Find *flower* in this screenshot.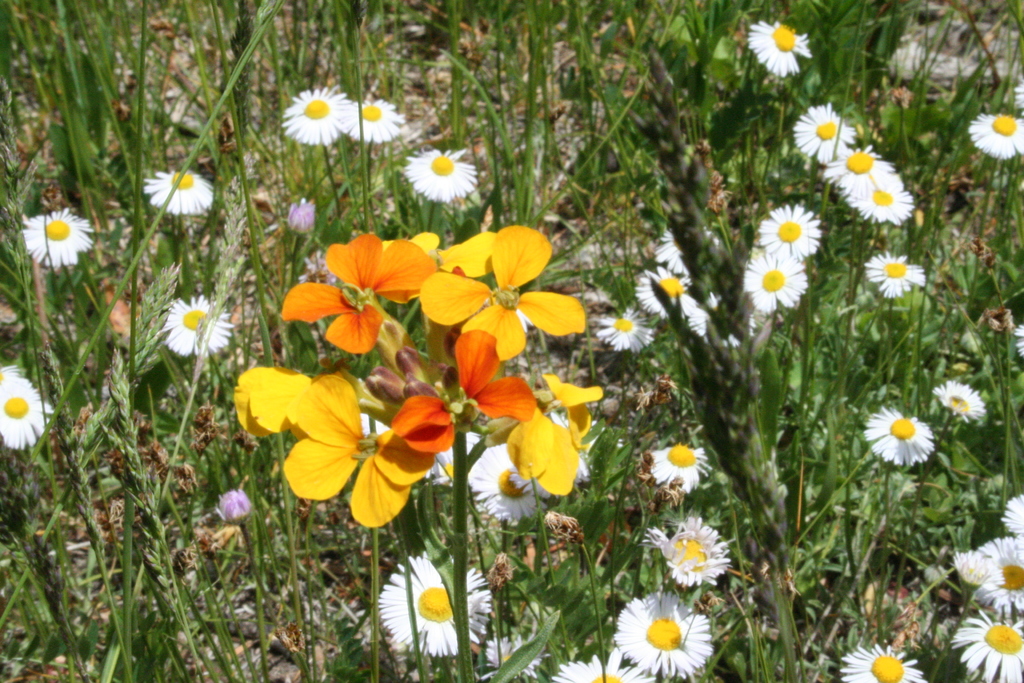
The bounding box for *flower* is (755,204,826,265).
